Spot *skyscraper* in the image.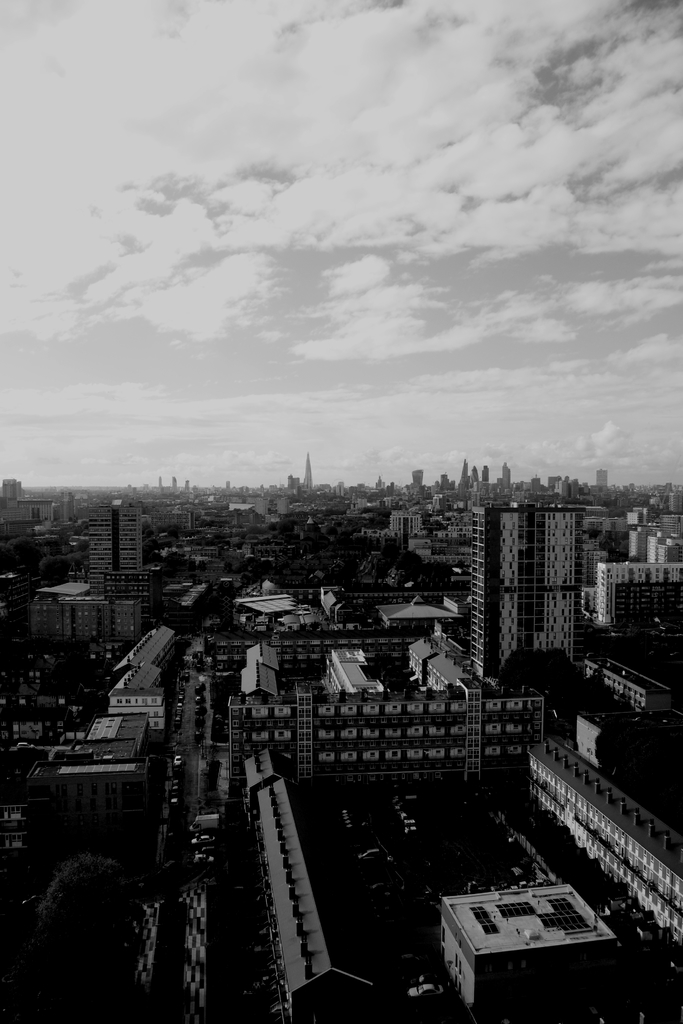
*skyscraper* found at 502/460/511/490.
